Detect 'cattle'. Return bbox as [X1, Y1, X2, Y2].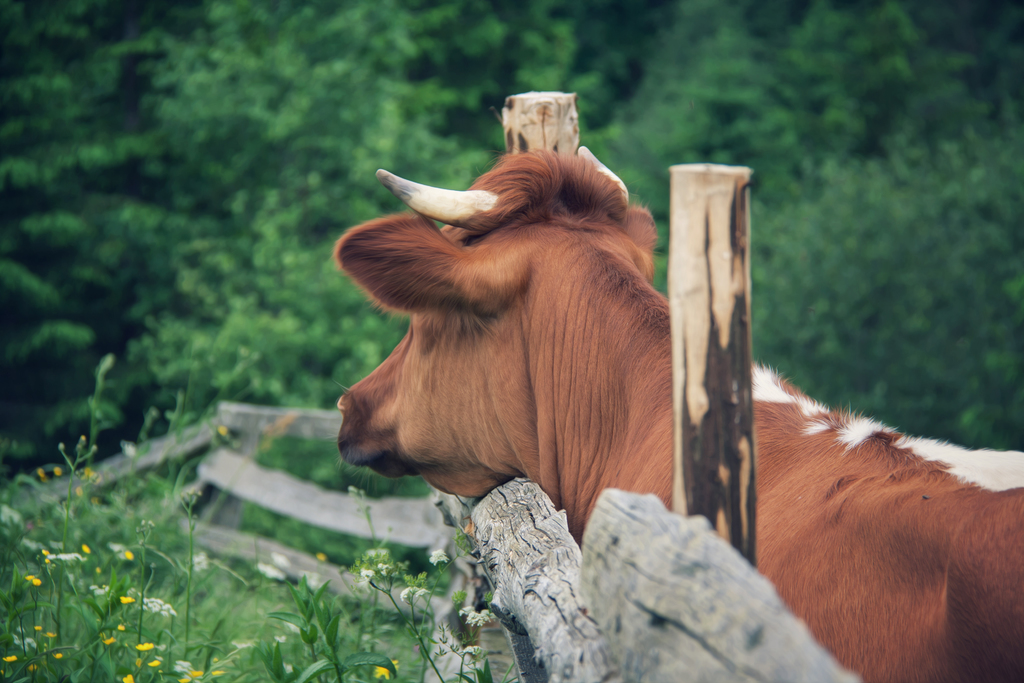
[334, 151, 1023, 682].
